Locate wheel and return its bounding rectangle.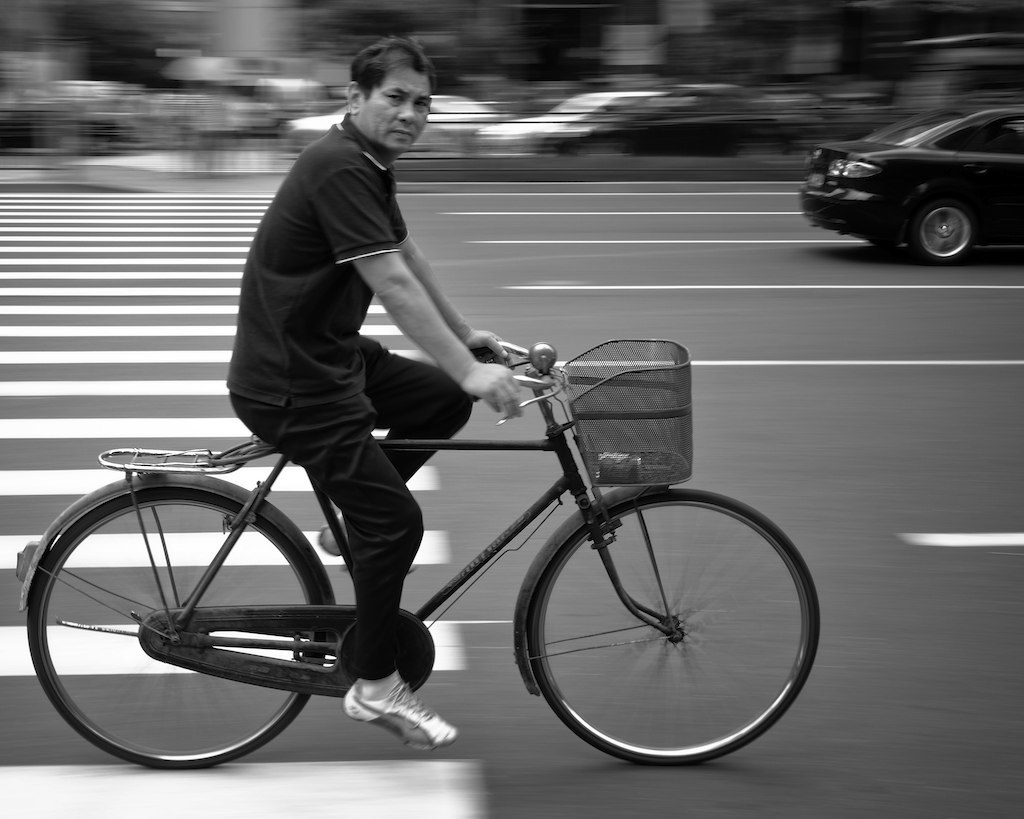
region(519, 485, 824, 765).
